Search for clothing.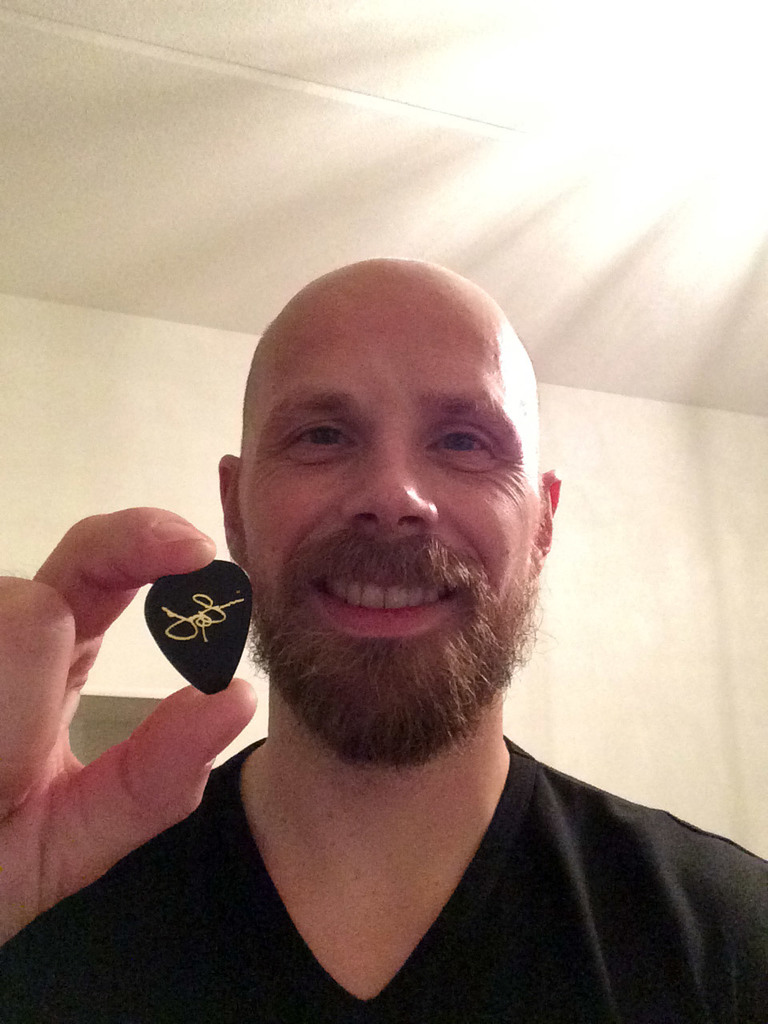
Found at bbox(90, 716, 767, 1014).
